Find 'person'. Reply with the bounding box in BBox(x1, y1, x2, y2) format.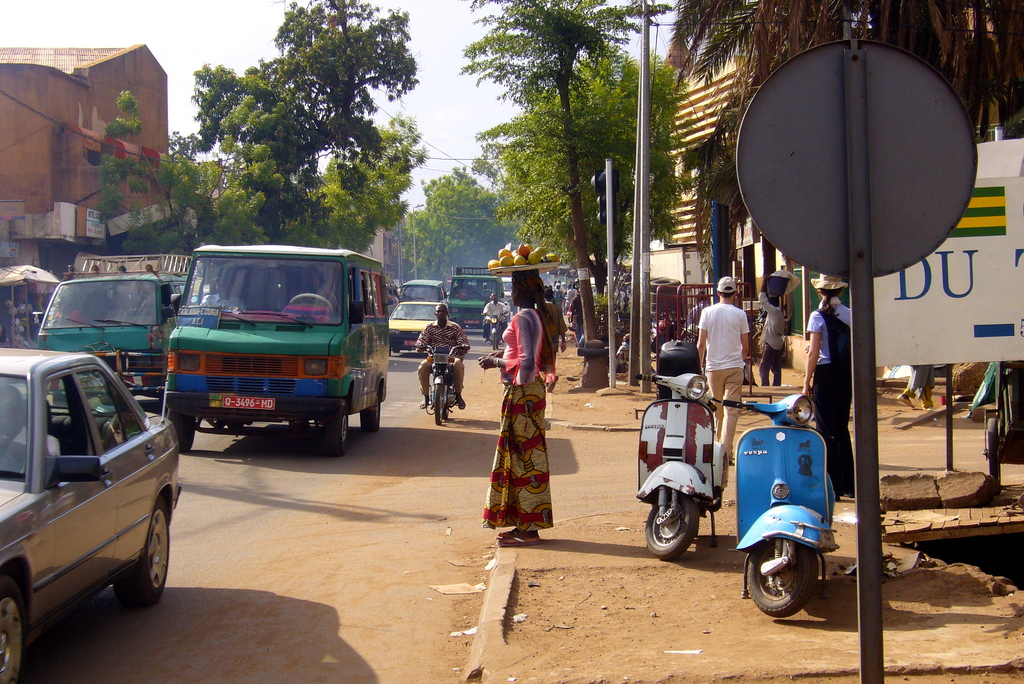
BBox(199, 273, 243, 306).
